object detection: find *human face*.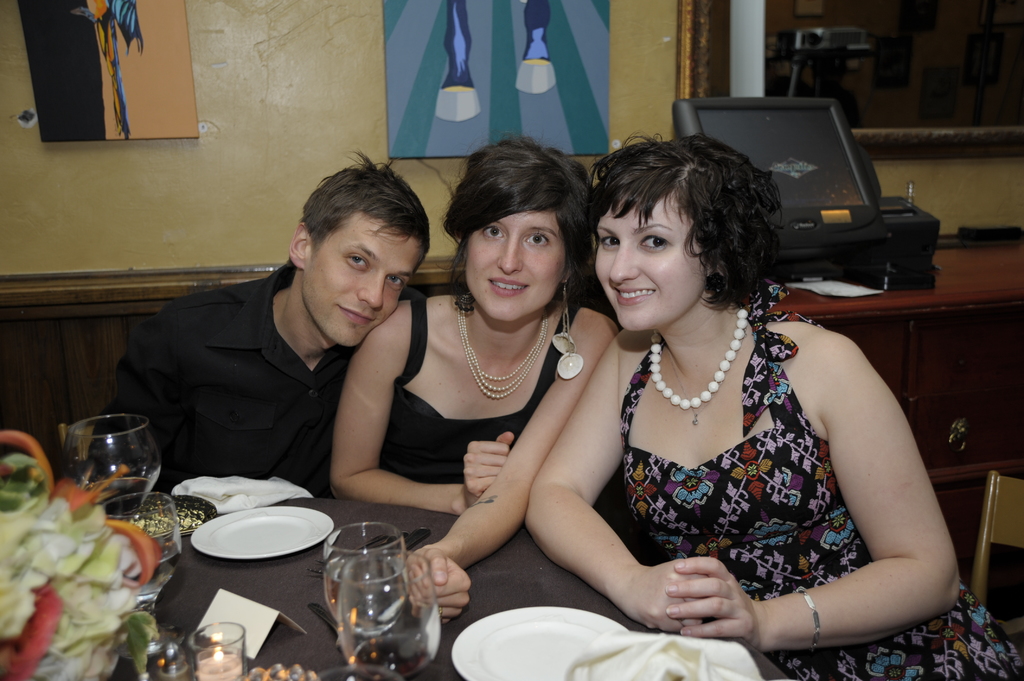
crop(595, 199, 709, 330).
